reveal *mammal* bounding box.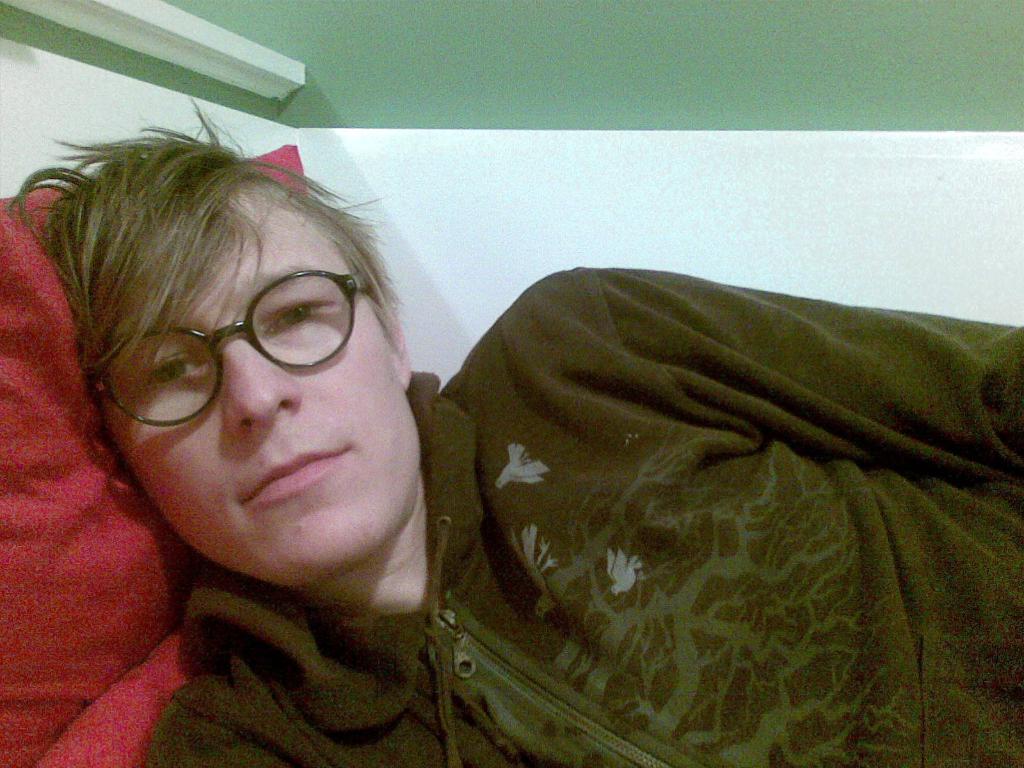
Revealed: <region>1, 93, 1023, 767</region>.
